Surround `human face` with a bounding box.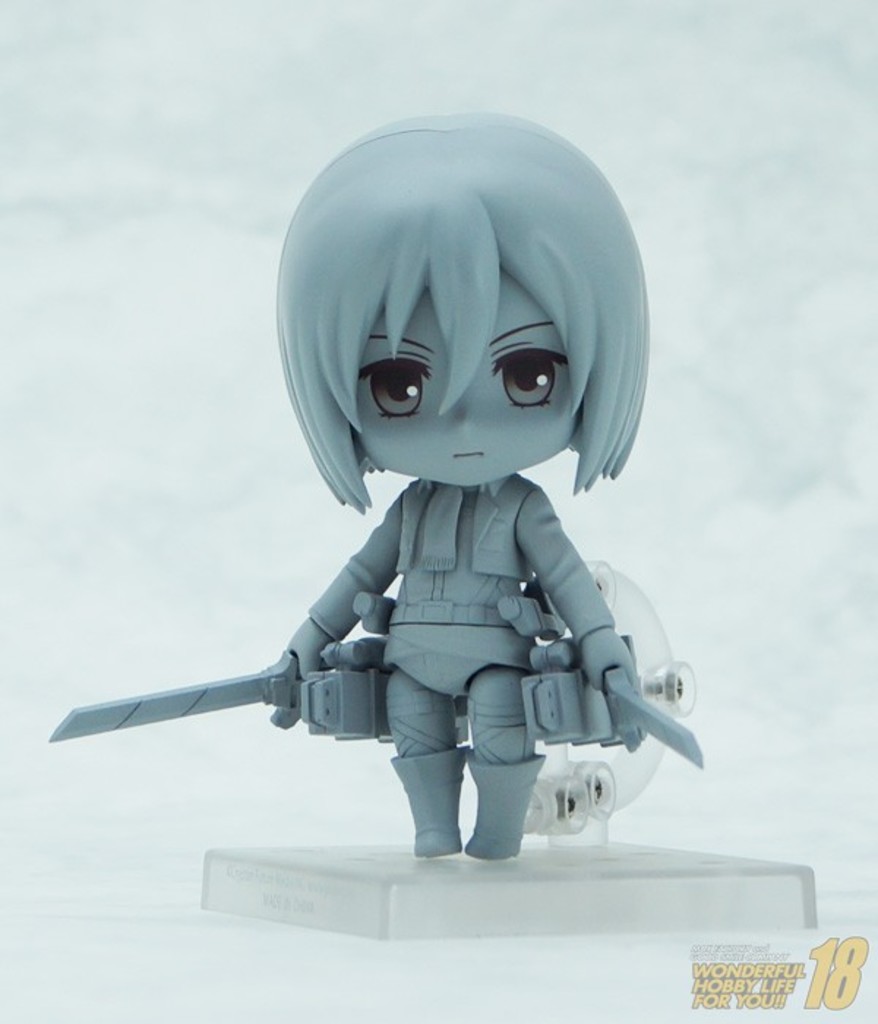
region(348, 260, 581, 484).
